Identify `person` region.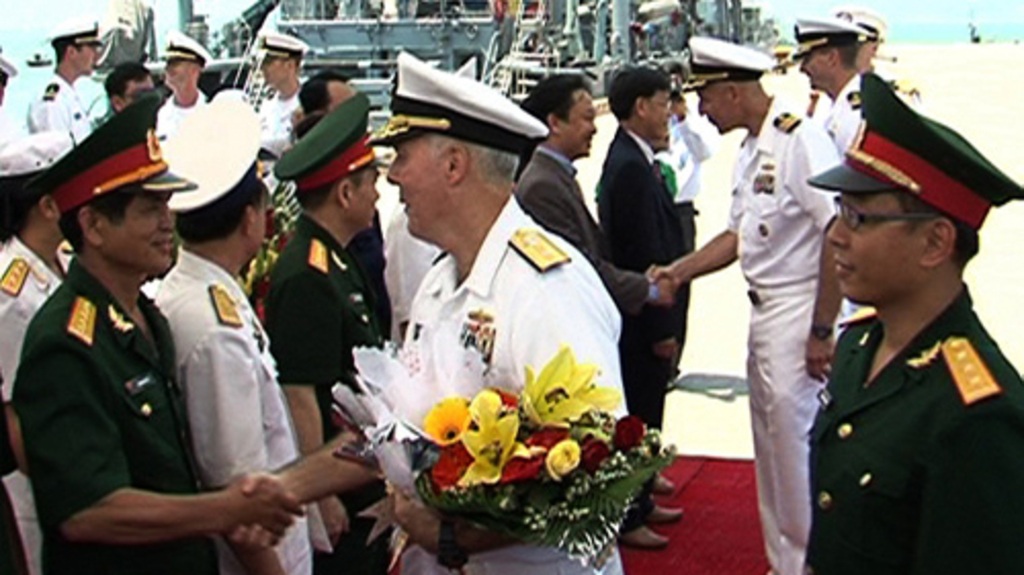
Region: [512,72,690,563].
